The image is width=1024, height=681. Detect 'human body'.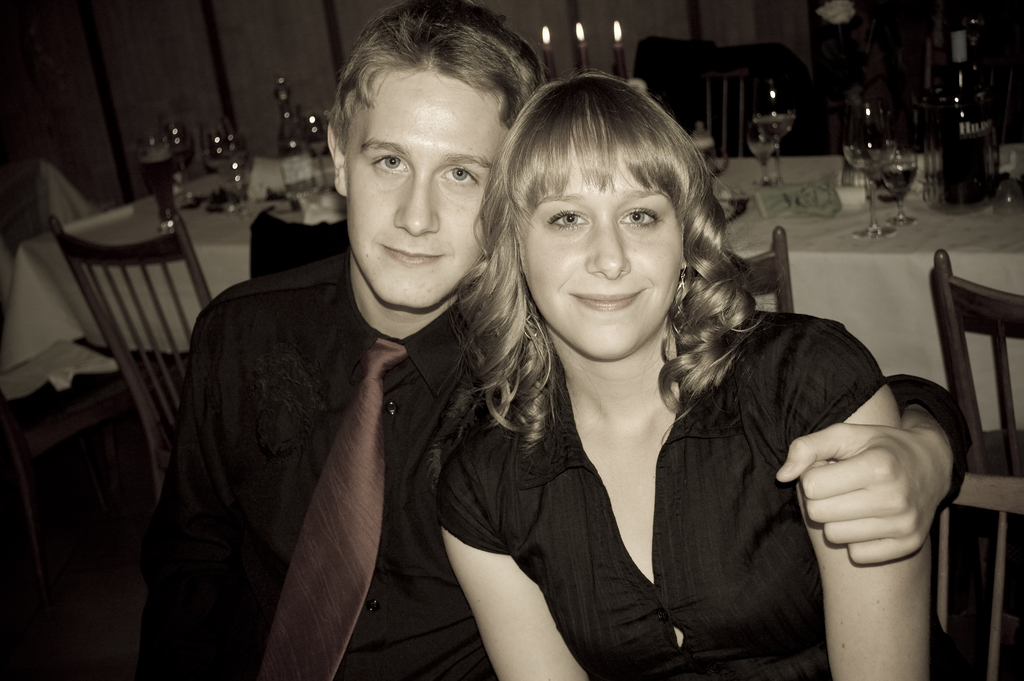
Detection: <box>434,70,940,680</box>.
